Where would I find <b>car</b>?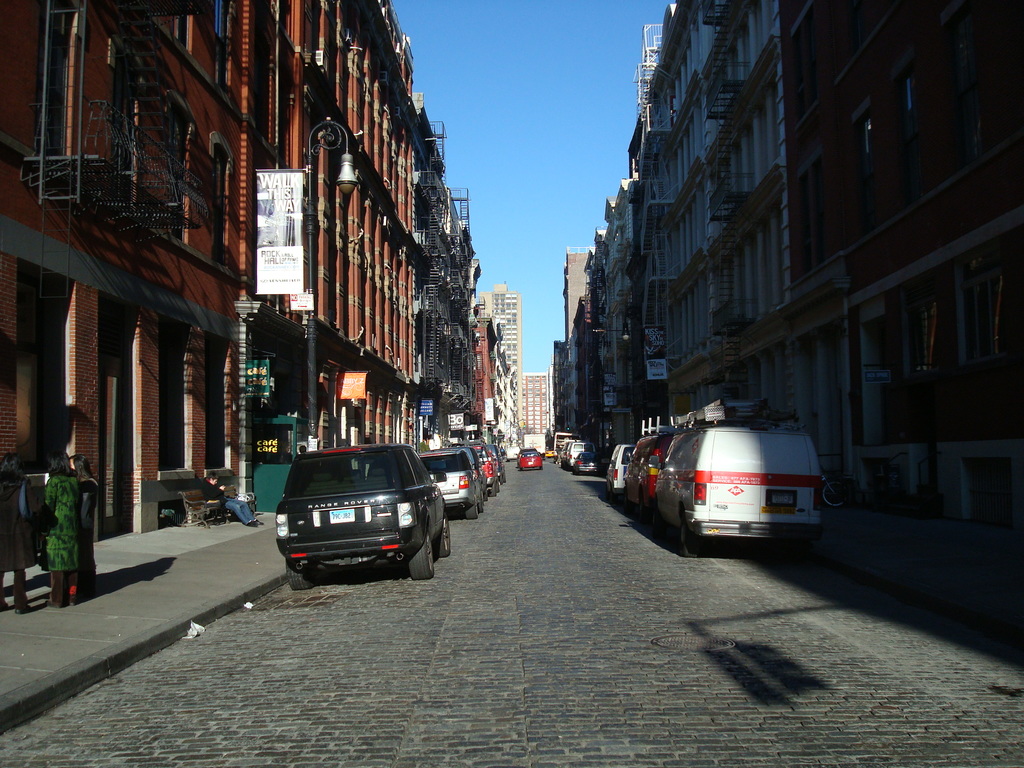
At [503, 445, 519, 463].
